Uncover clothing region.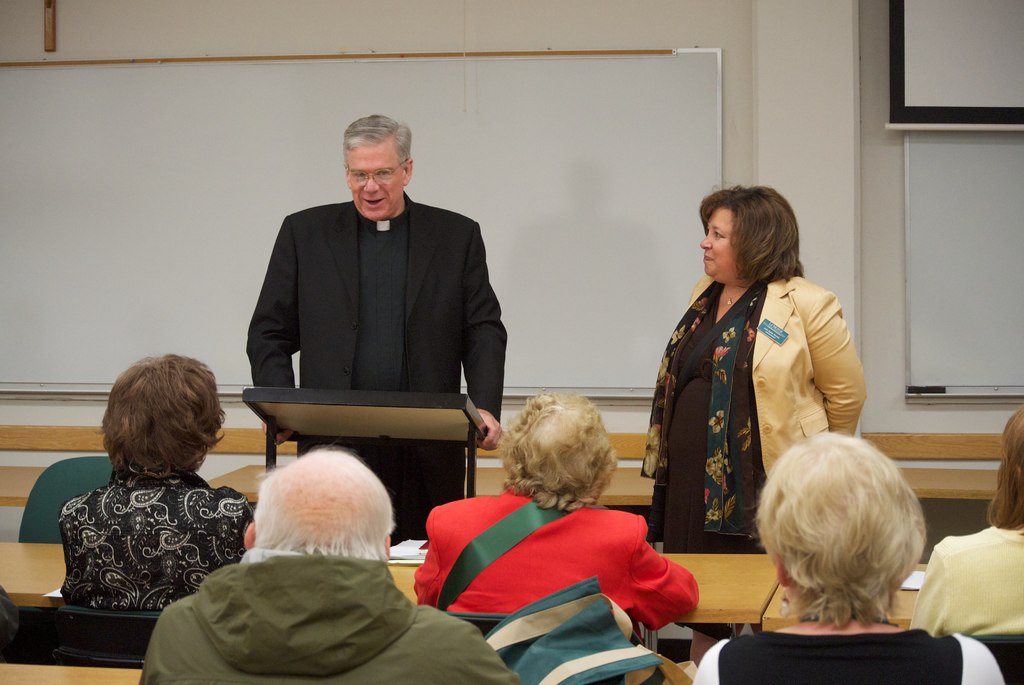
Uncovered: [1,588,19,668].
